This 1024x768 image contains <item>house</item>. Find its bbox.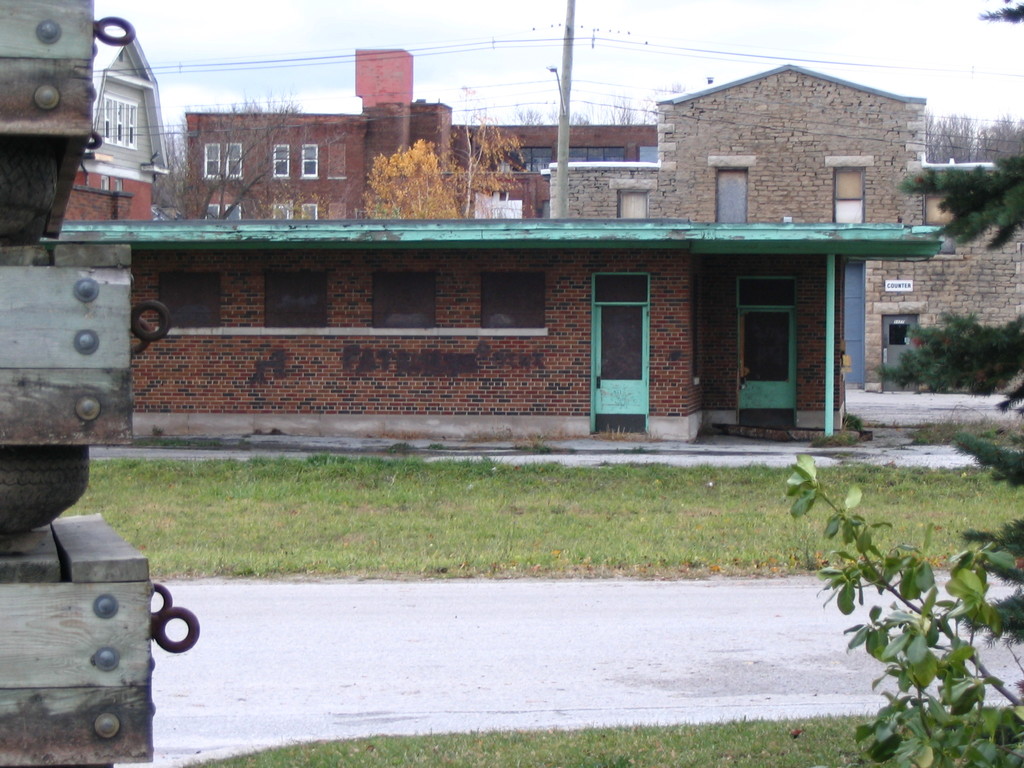
[x1=58, y1=35, x2=175, y2=227].
